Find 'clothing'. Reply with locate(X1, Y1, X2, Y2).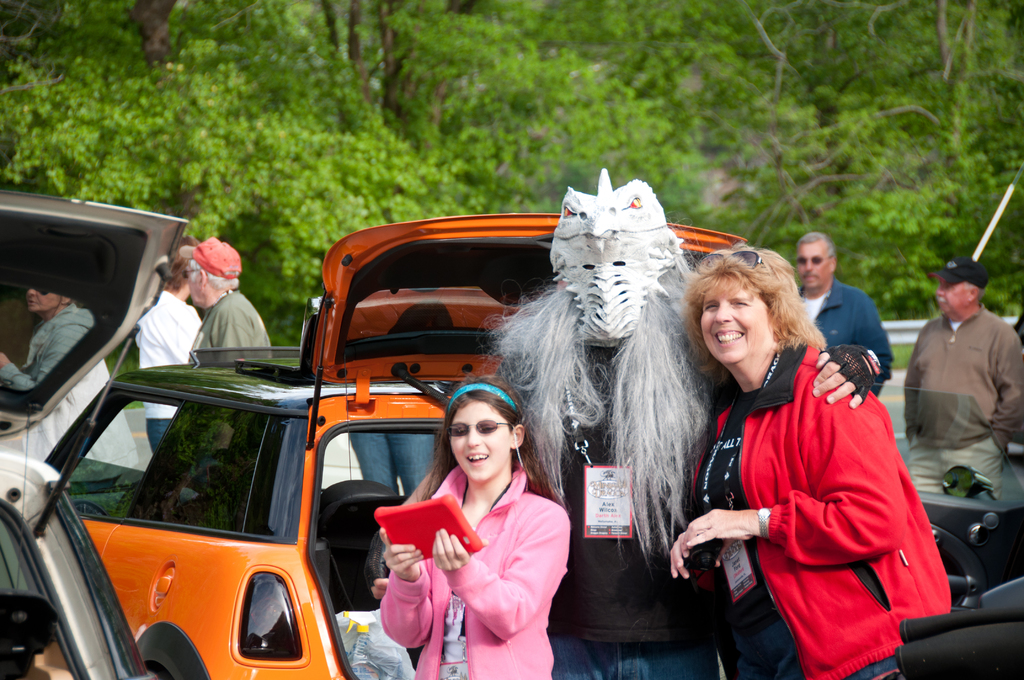
locate(548, 343, 797, 679).
